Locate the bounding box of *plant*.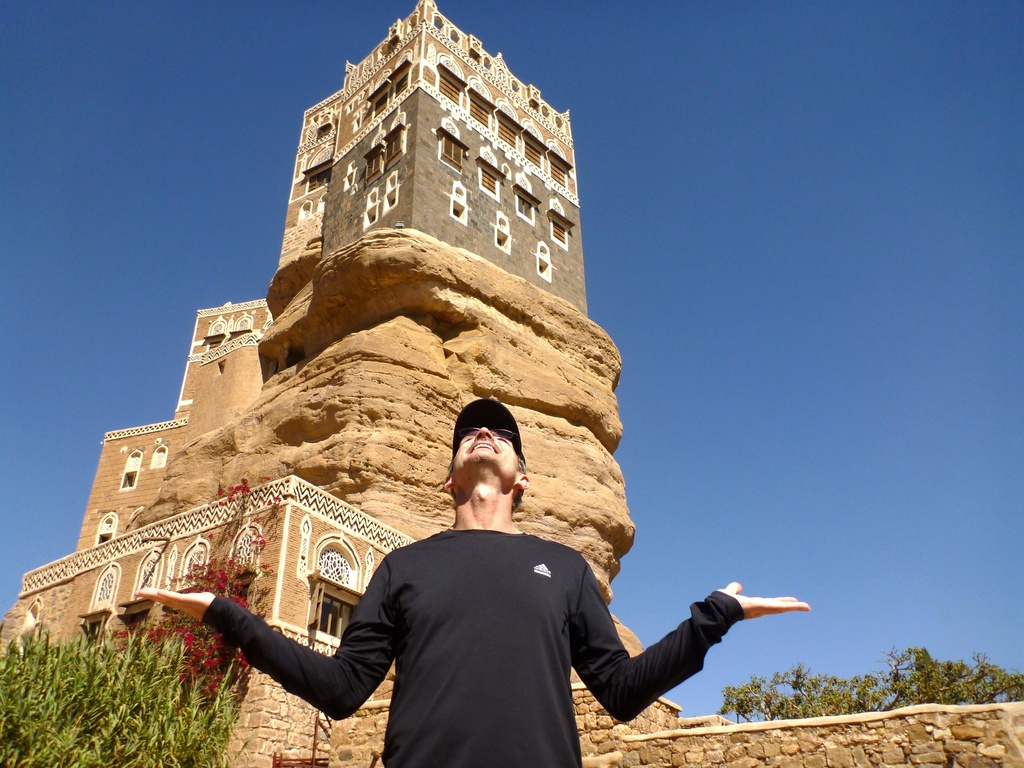
Bounding box: box=[263, 485, 296, 541].
